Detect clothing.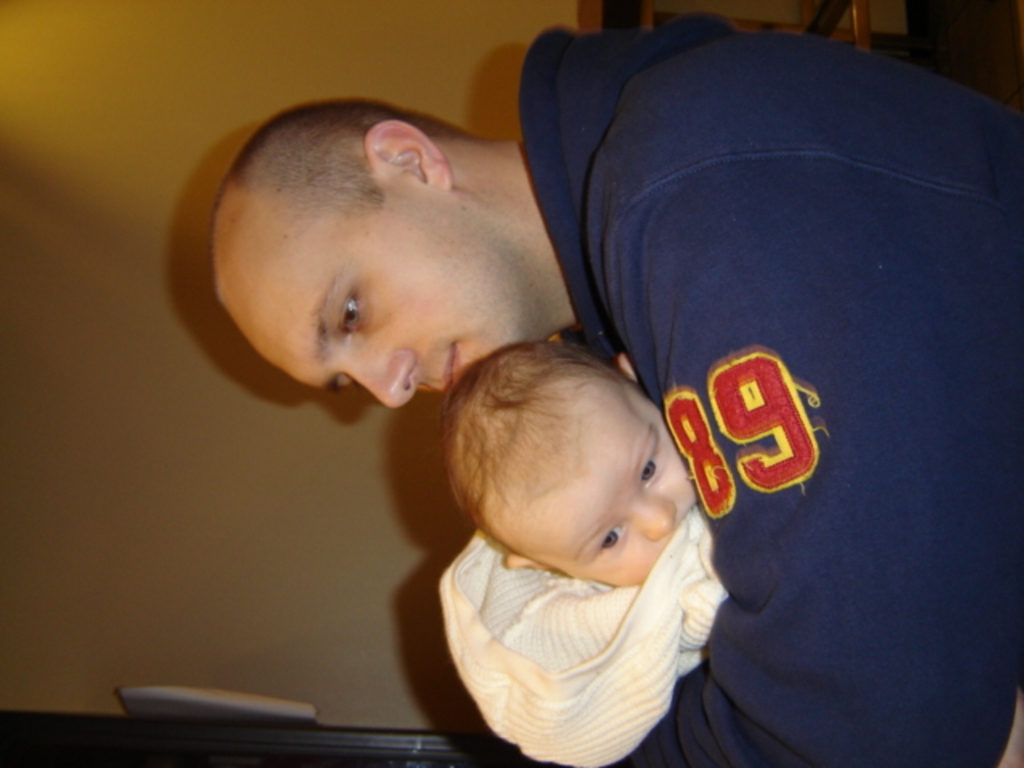
Detected at [435, 498, 733, 766].
